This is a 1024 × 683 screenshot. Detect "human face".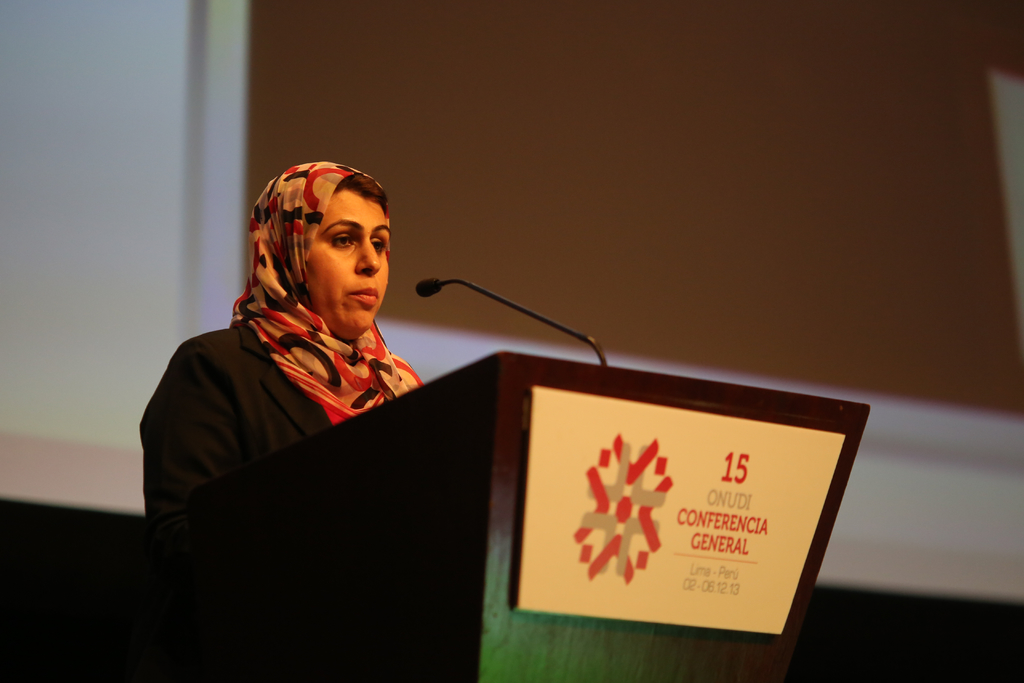
locate(254, 156, 385, 353).
